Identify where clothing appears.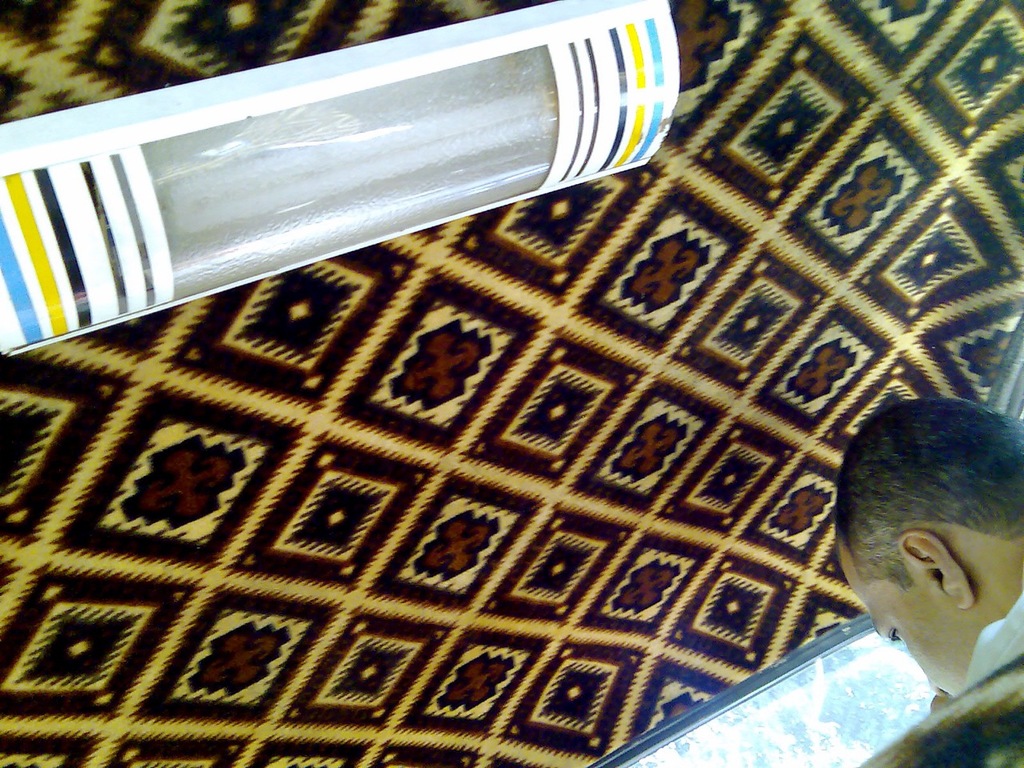
Appears at (965,595,1023,767).
